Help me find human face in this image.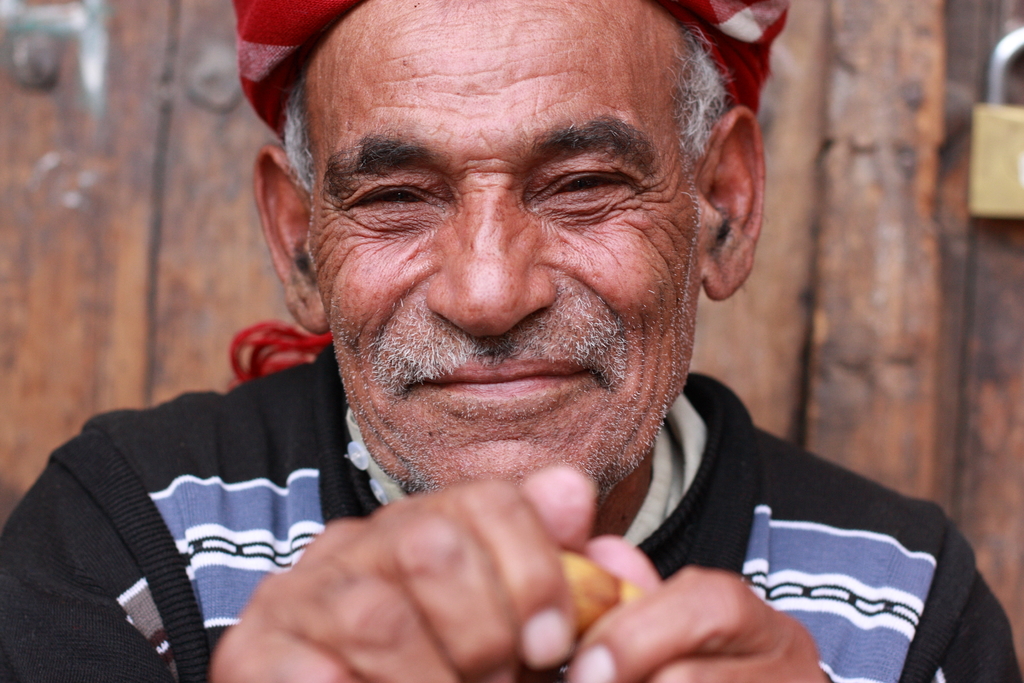
Found it: 308,0,699,500.
